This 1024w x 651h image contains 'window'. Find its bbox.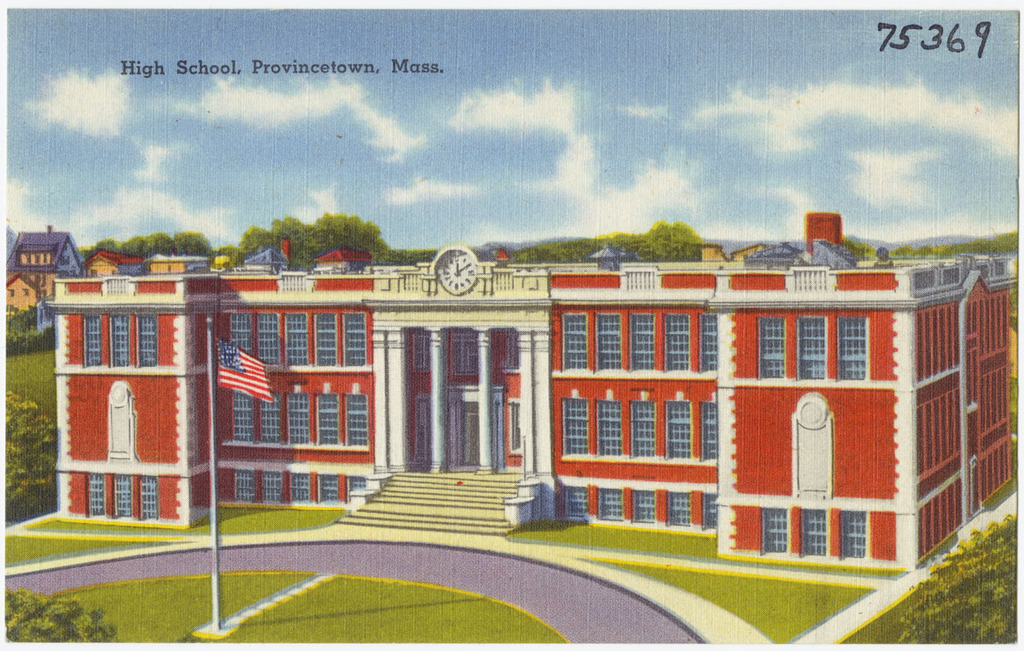
detection(835, 315, 870, 381).
